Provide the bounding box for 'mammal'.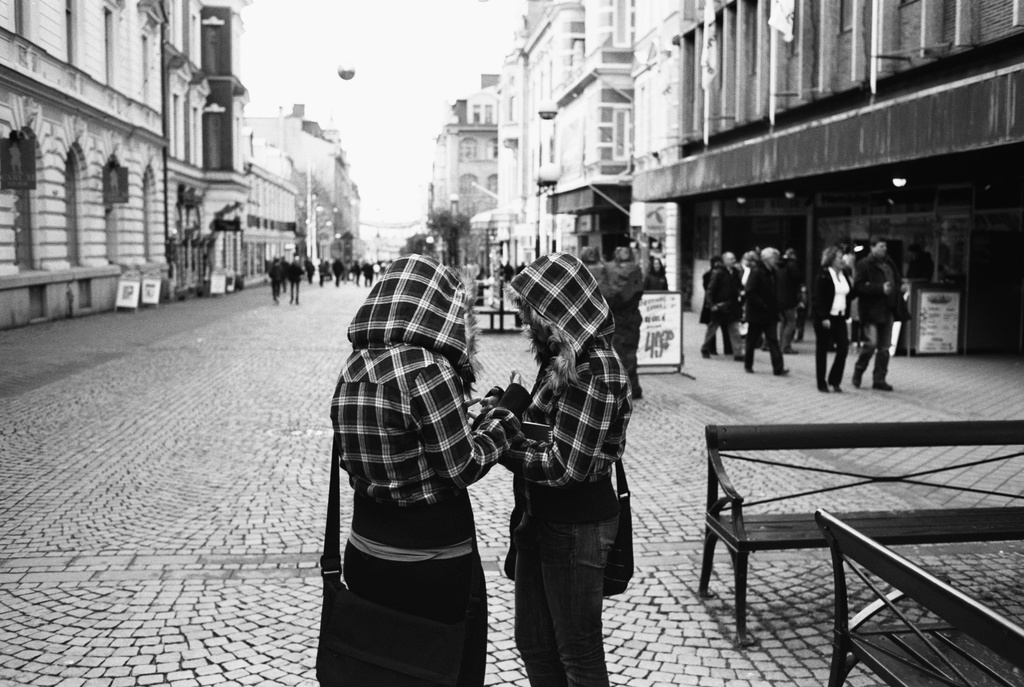
BBox(601, 238, 640, 397).
